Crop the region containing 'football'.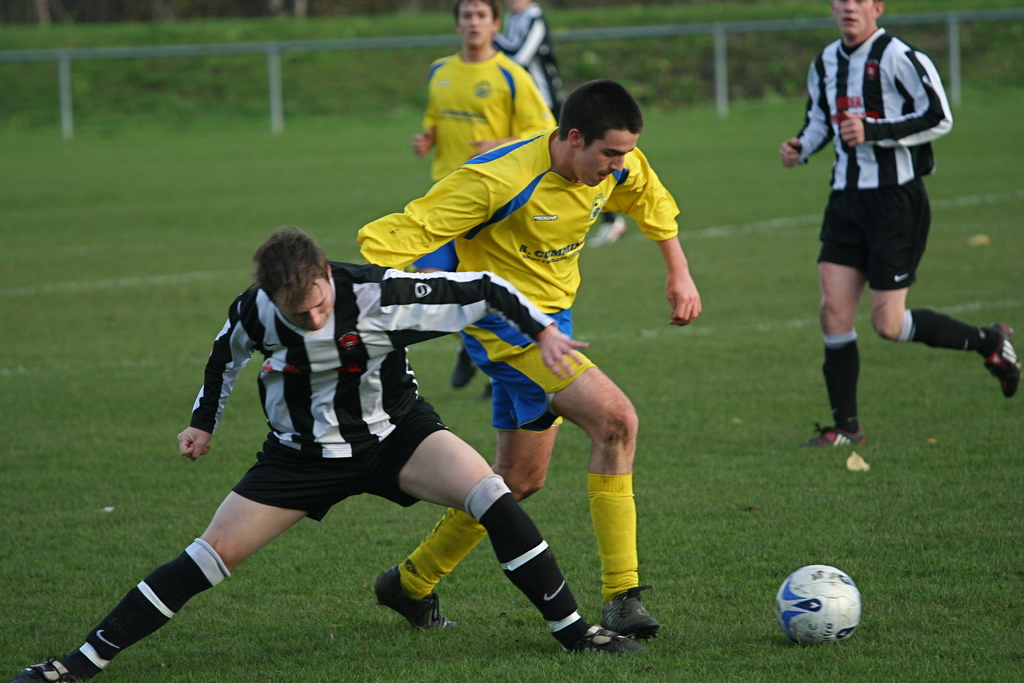
Crop region: (779,563,858,649).
